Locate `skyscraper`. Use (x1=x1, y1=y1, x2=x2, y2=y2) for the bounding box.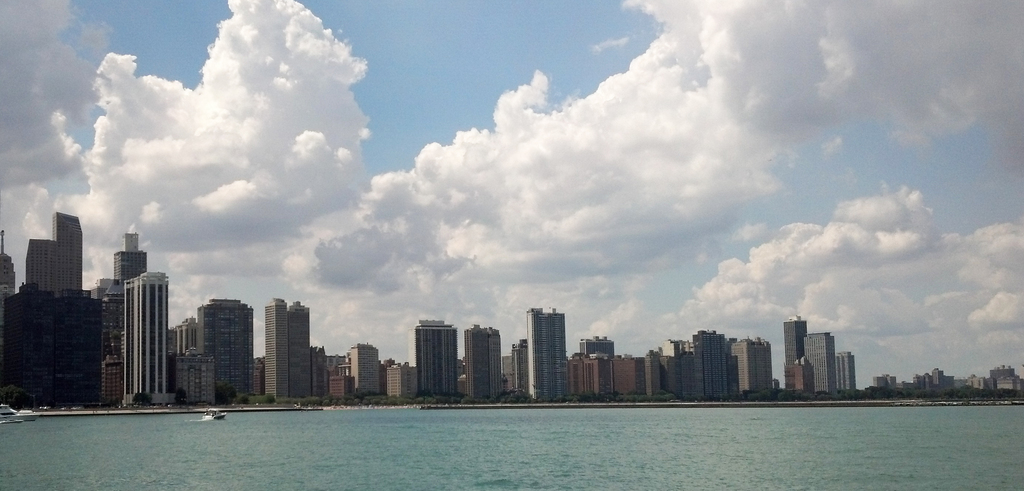
(x1=415, y1=315, x2=461, y2=398).
